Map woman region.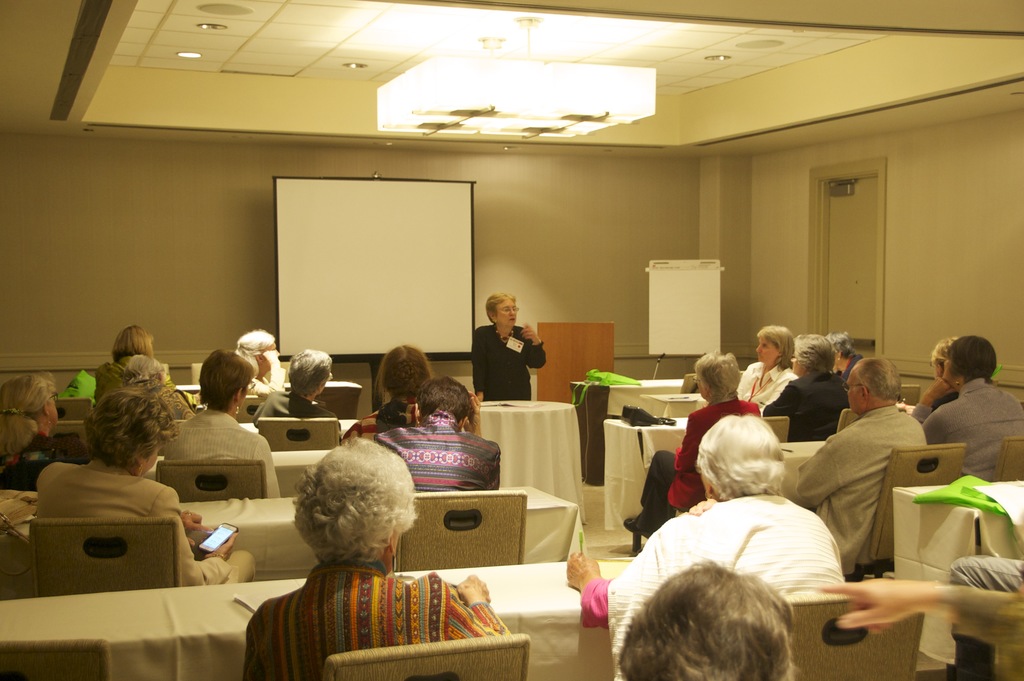
Mapped to pyautogui.locateOnScreen(232, 327, 284, 400).
